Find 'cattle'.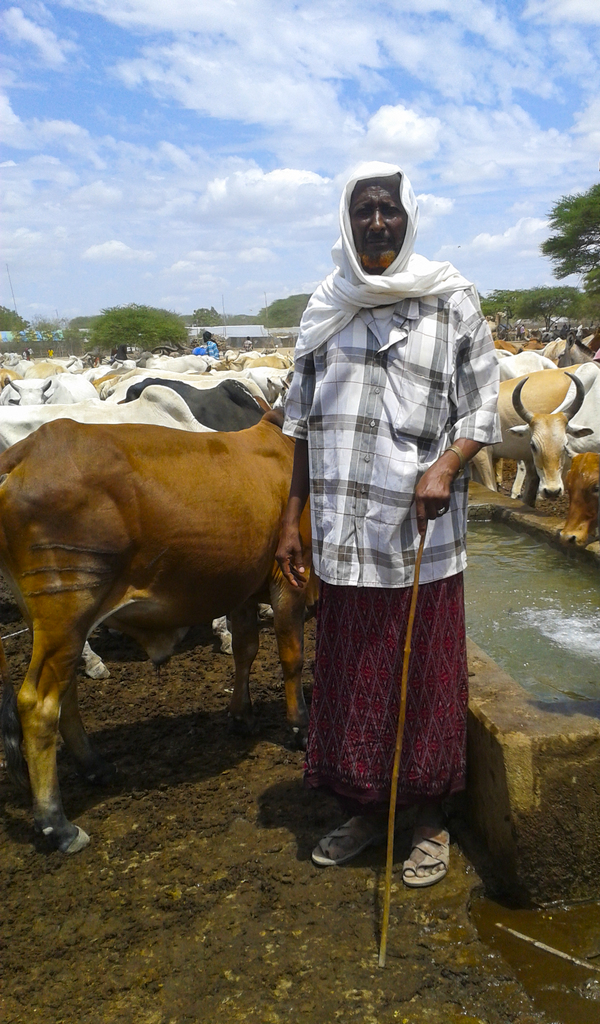
(0,378,51,405).
